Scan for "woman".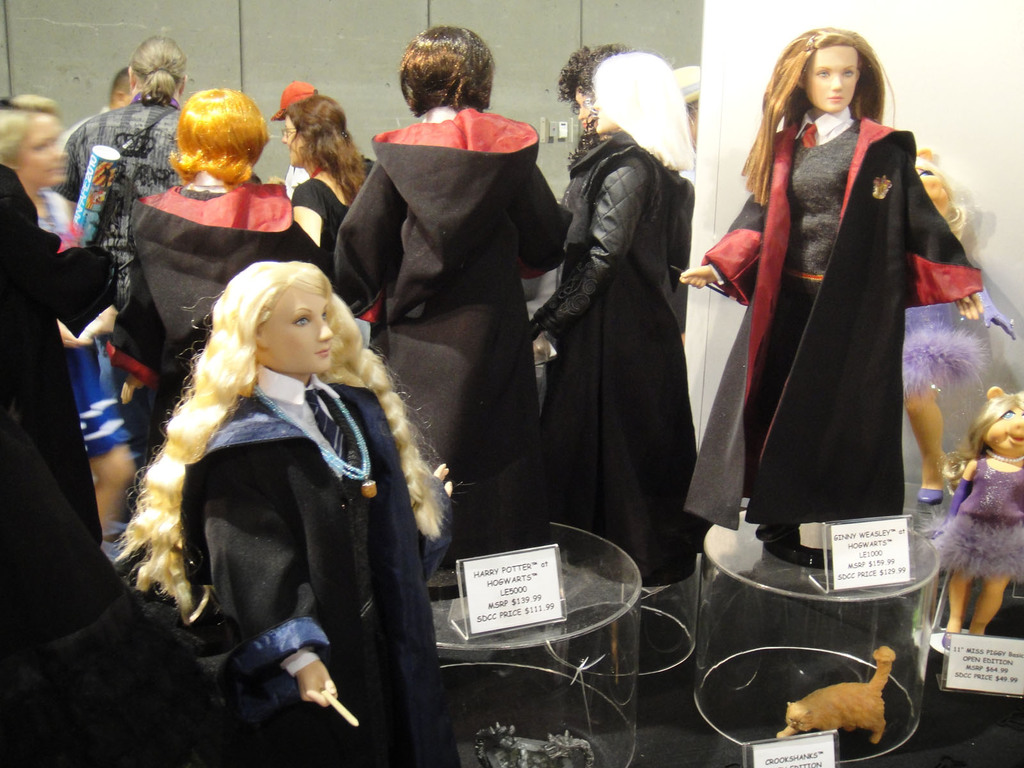
Scan result: BBox(0, 86, 143, 555).
